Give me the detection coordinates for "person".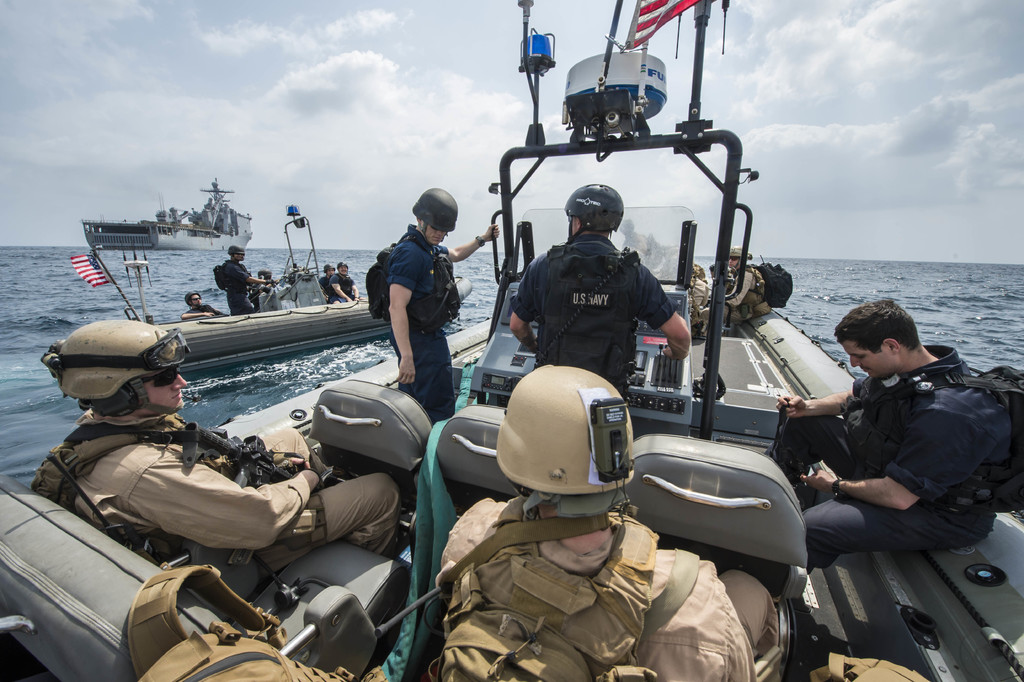
box(444, 363, 760, 681).
